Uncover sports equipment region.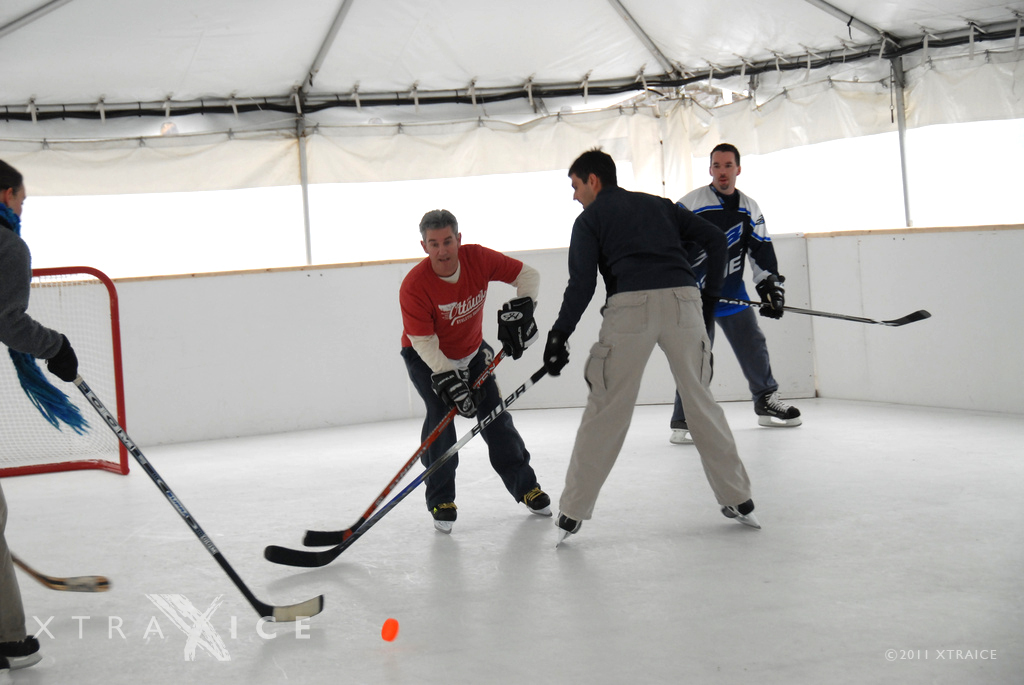
Uncovered: rect(0, 639, 46, 676).
